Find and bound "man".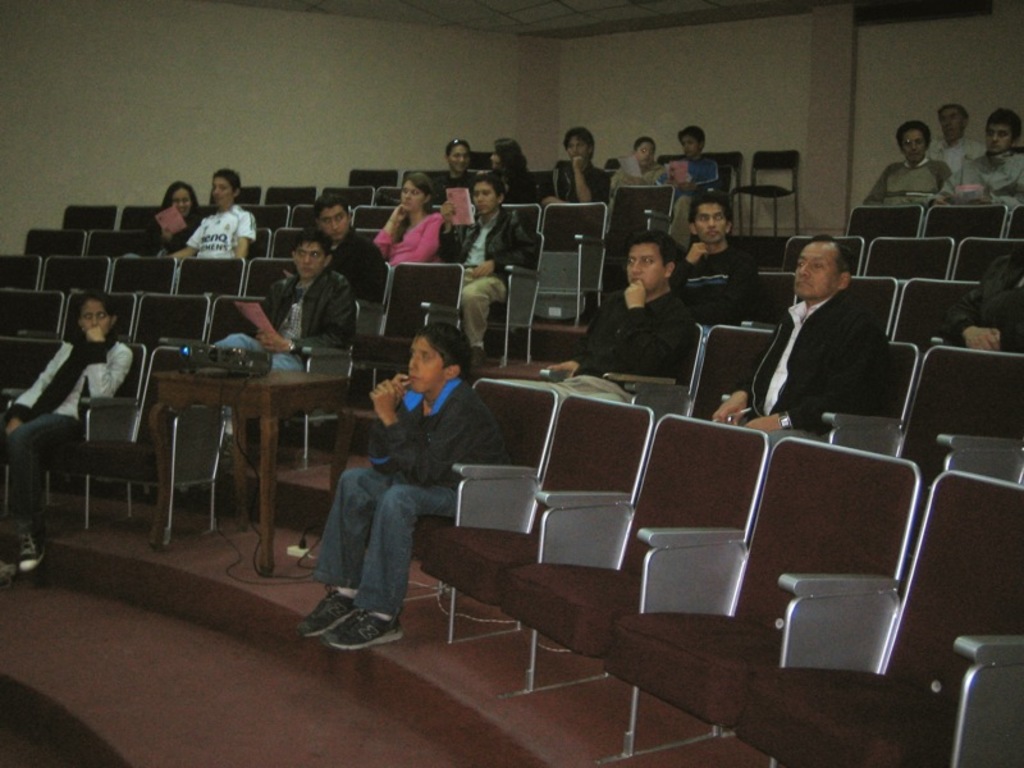
Bound: [538,230,716,399].
